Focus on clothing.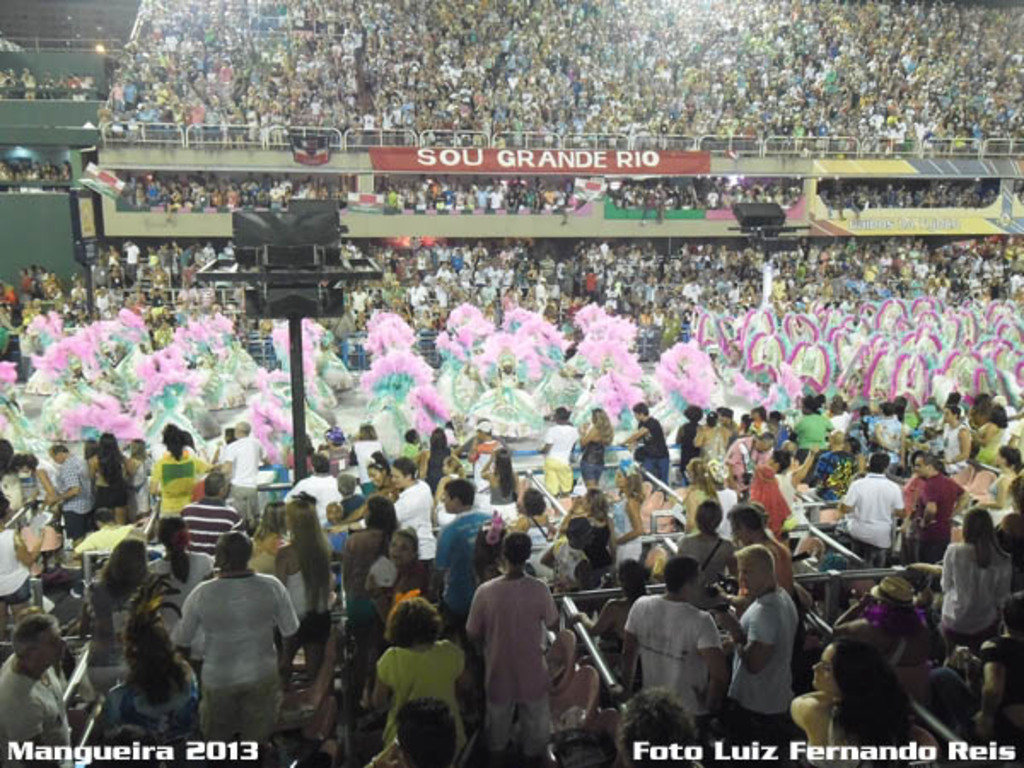
Focused at 630, 418, 671, 469.
